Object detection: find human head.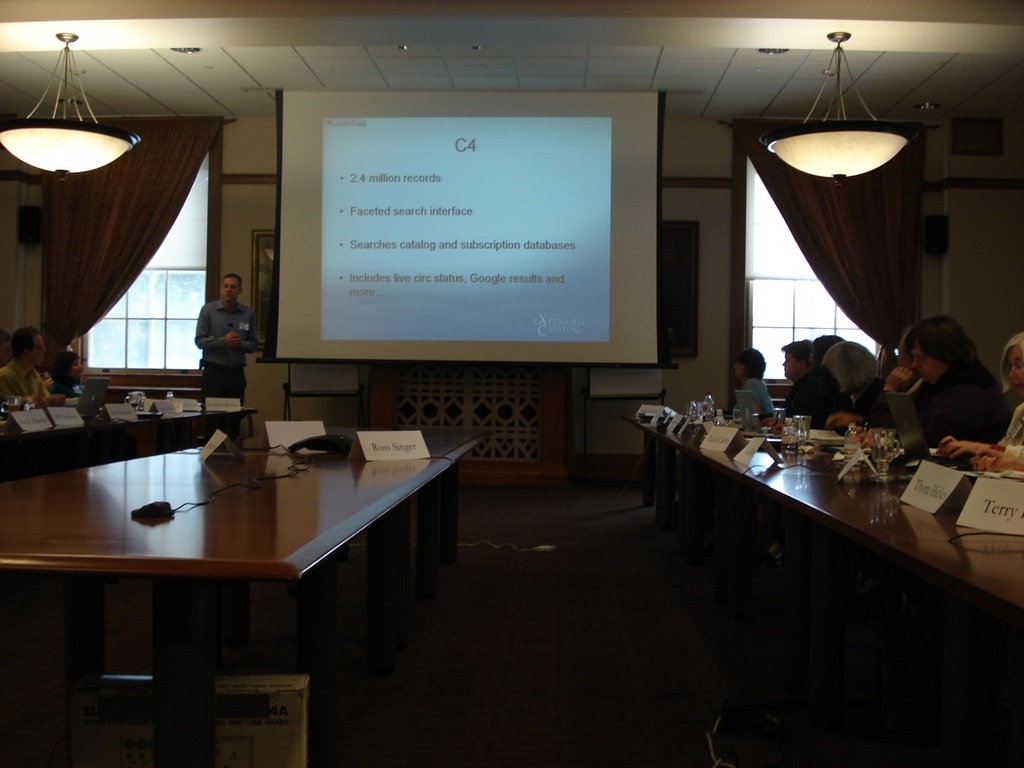
<region>810, 336, 842, 370</region>.
